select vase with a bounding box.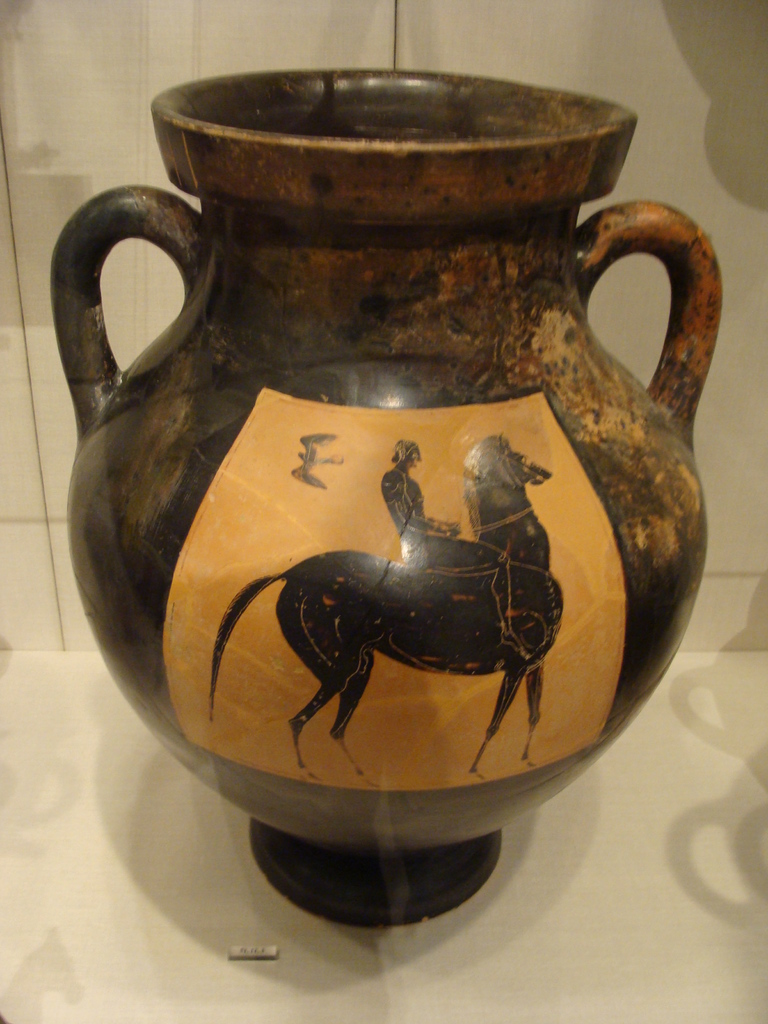
(left=47, top=66, right=726, bottom=921).
